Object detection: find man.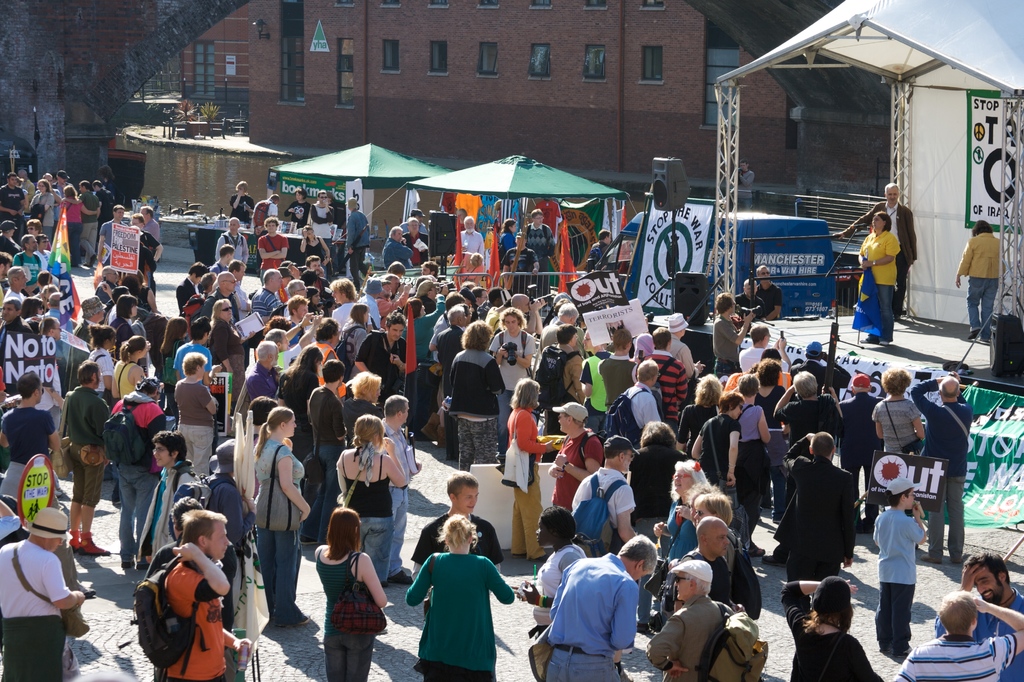
bbox=[646, 558, 735, 681].
